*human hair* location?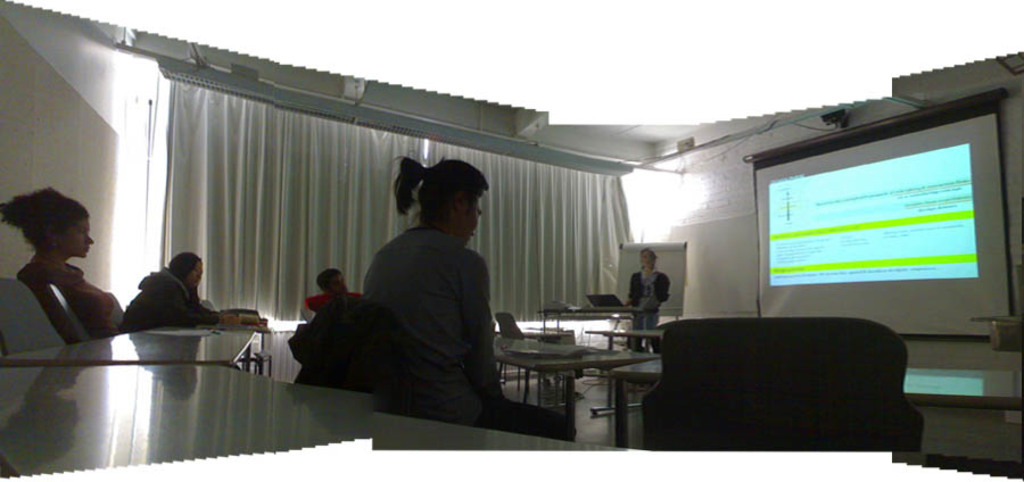
detection(315, 267, 341, 293)
